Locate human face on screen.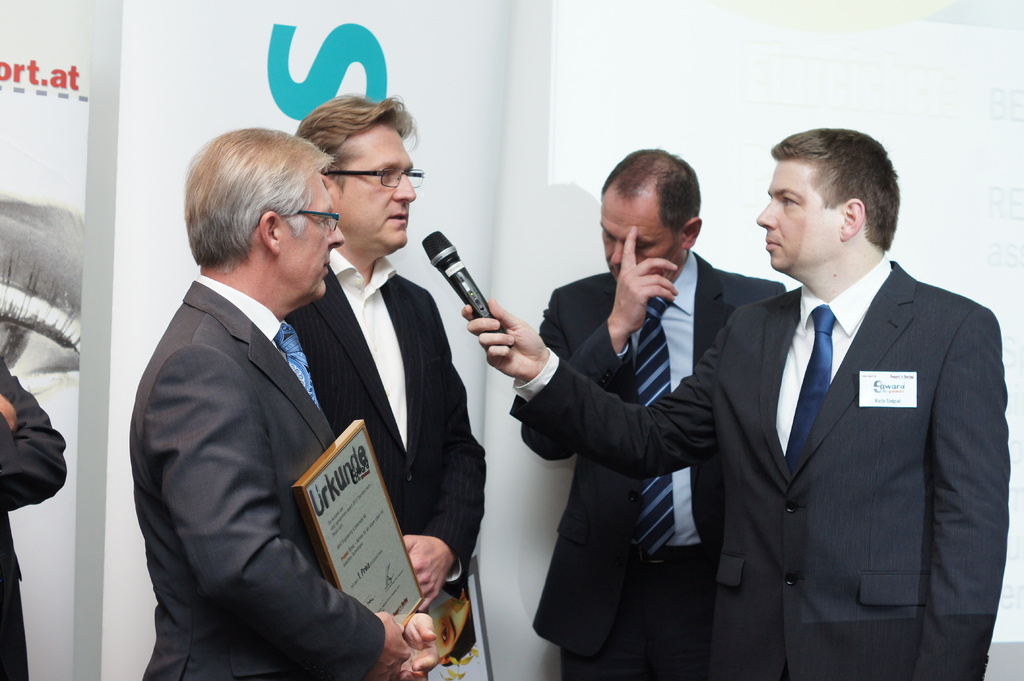
On screen at crop(340, 127, 413, 247).
